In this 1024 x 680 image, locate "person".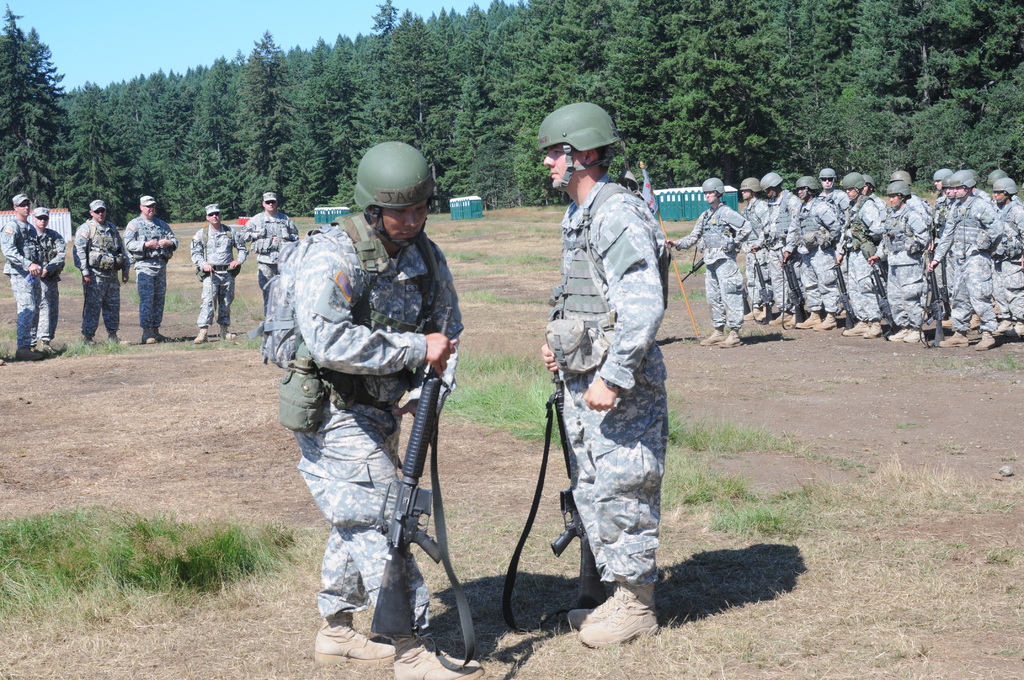
Bounding box: Rect(0, 193, 40, 359).
